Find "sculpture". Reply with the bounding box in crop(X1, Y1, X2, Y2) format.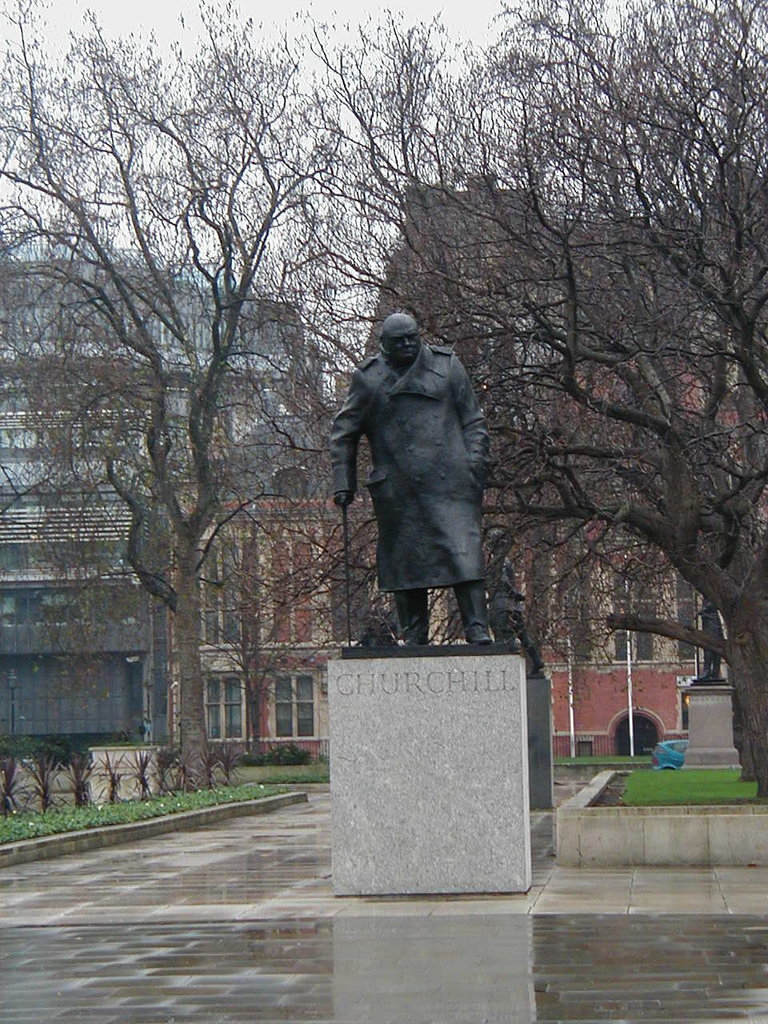
crop(319, 288, 506, 642).
